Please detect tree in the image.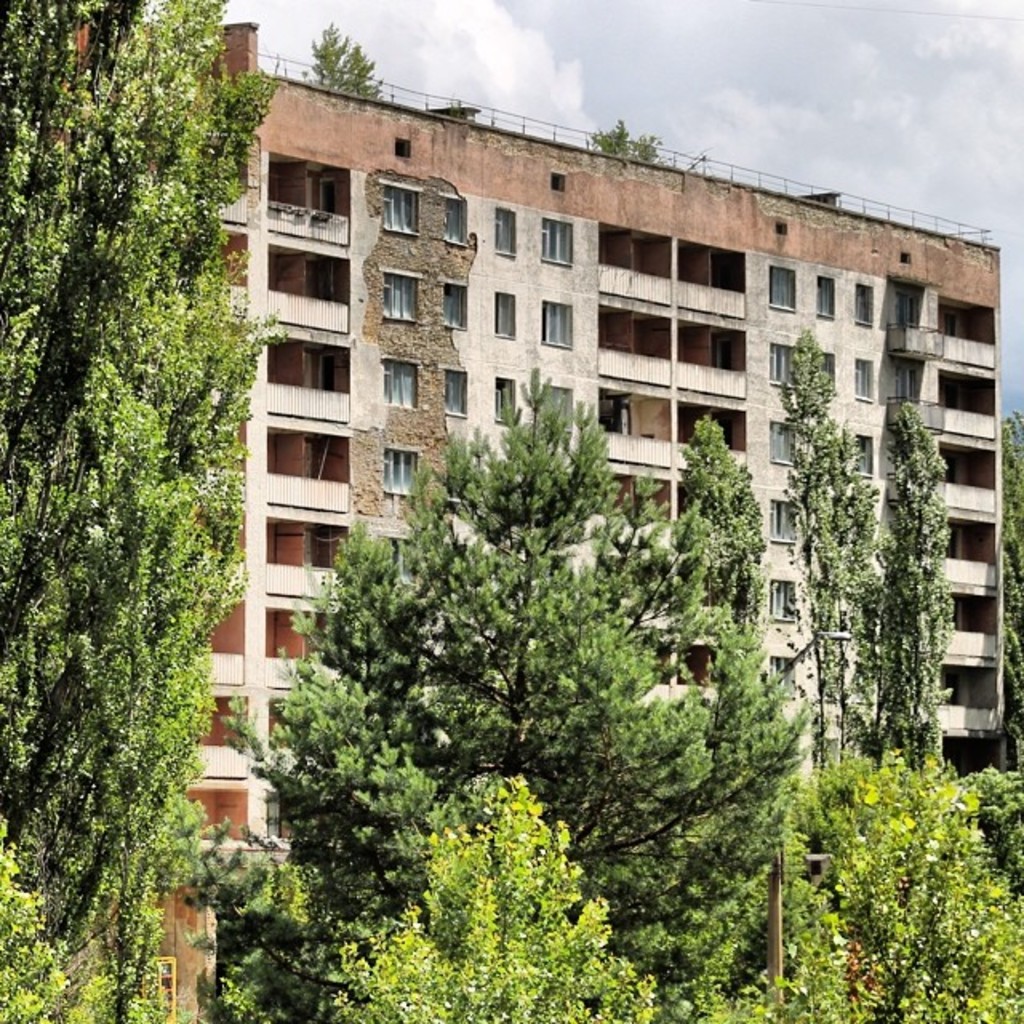
[left=998, top=414, right=1022, bottom=782].
